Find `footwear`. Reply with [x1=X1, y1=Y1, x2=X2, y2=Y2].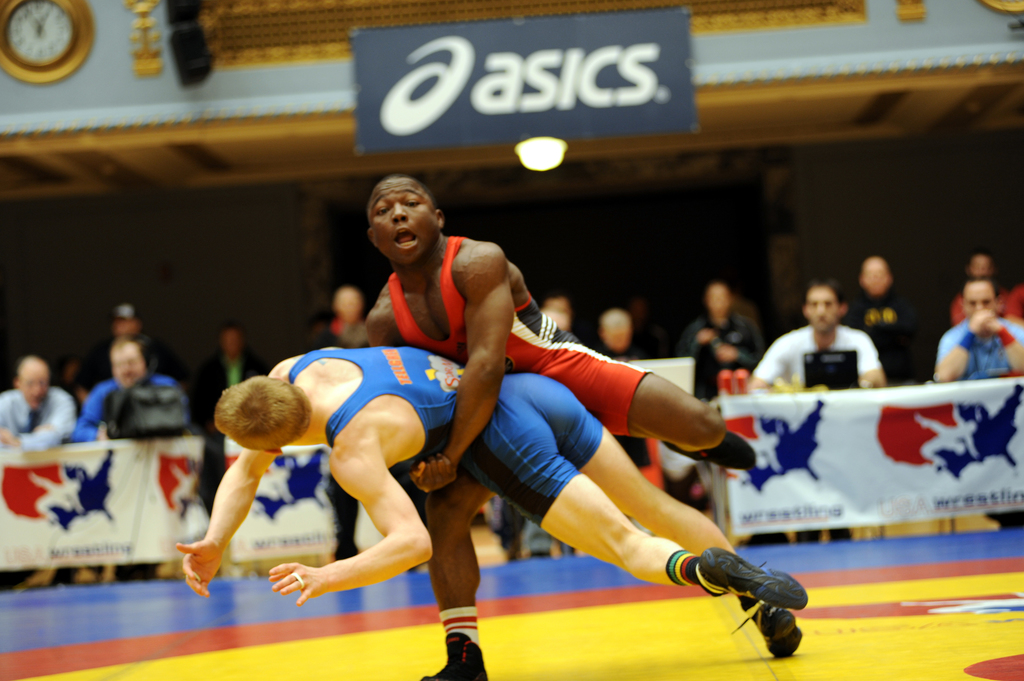
[x1=727, y1=595, x2=806, y2=661].
